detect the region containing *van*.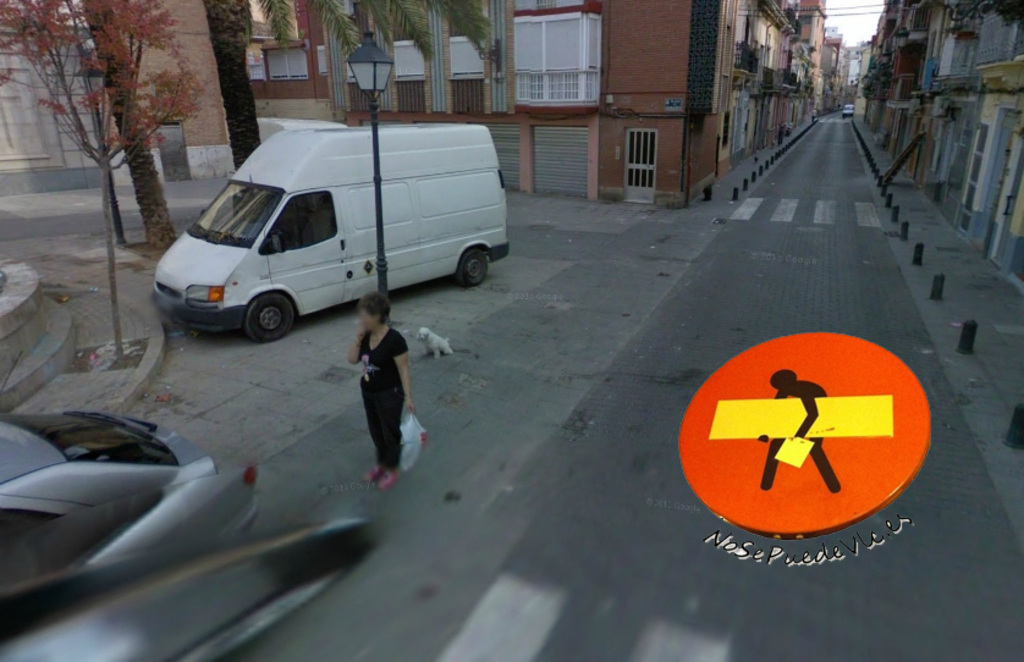
{"x1": 149, "y1": 126, "x2": 514, "y2": 344}.
